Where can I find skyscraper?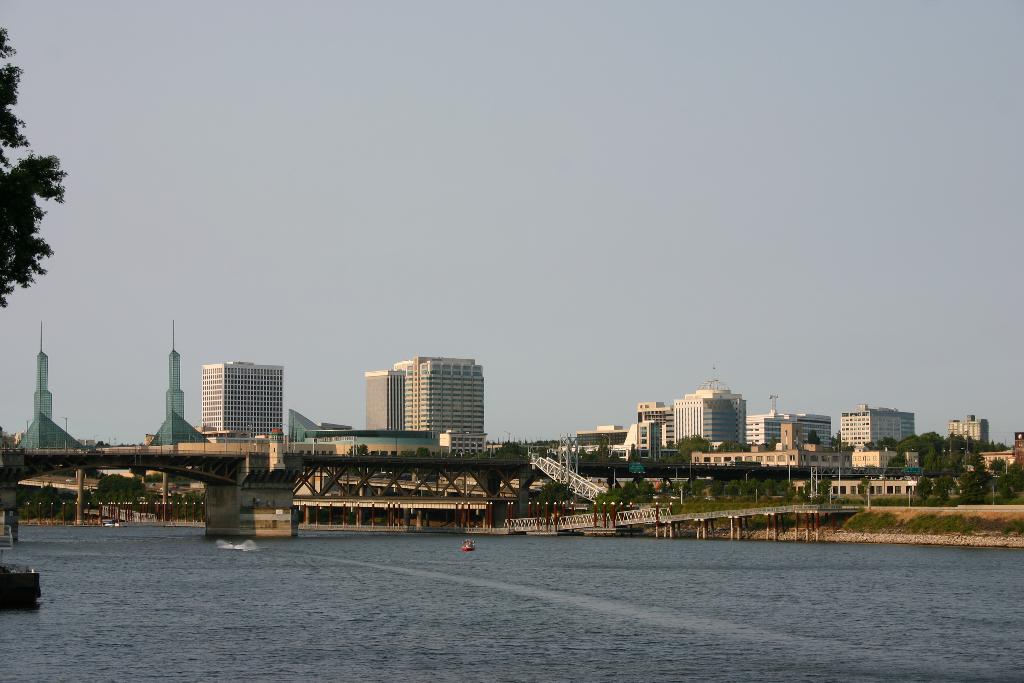
You can find it at [898,411,915,439].
